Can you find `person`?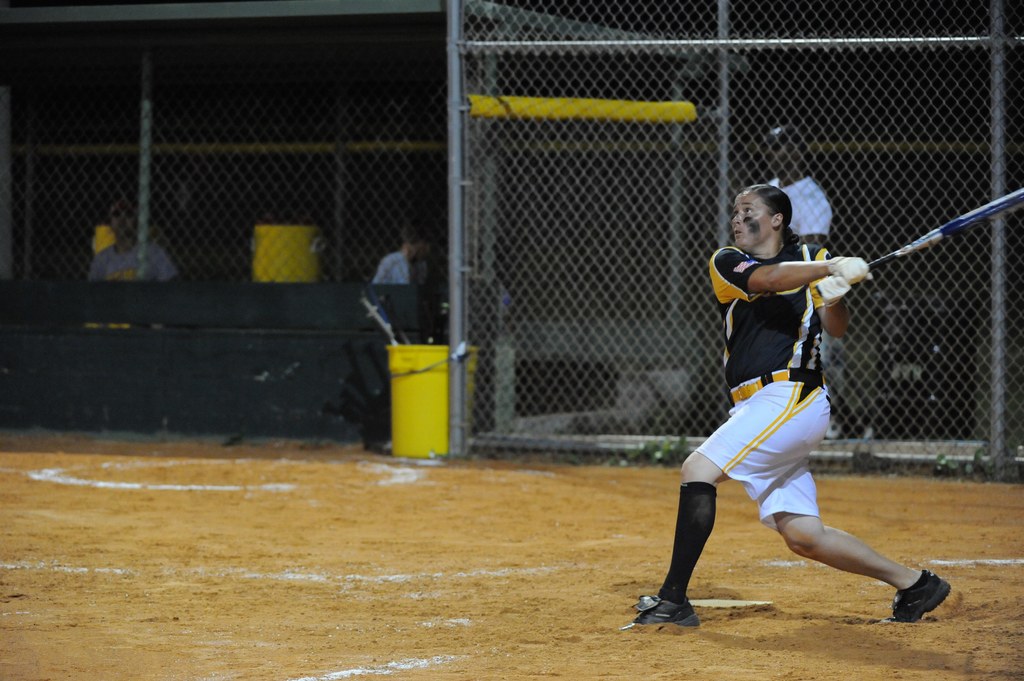
Yes, bounding box: (95, 208, 184, 278).
